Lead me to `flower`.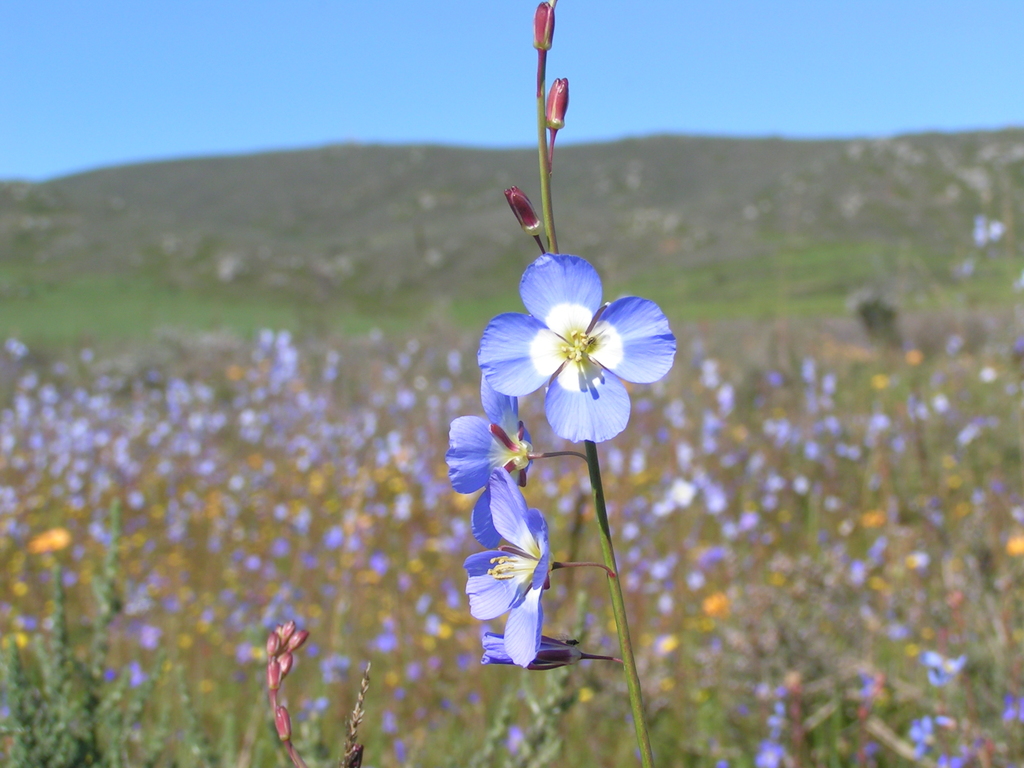
Lead to crop(544, 76, 569, 130).
